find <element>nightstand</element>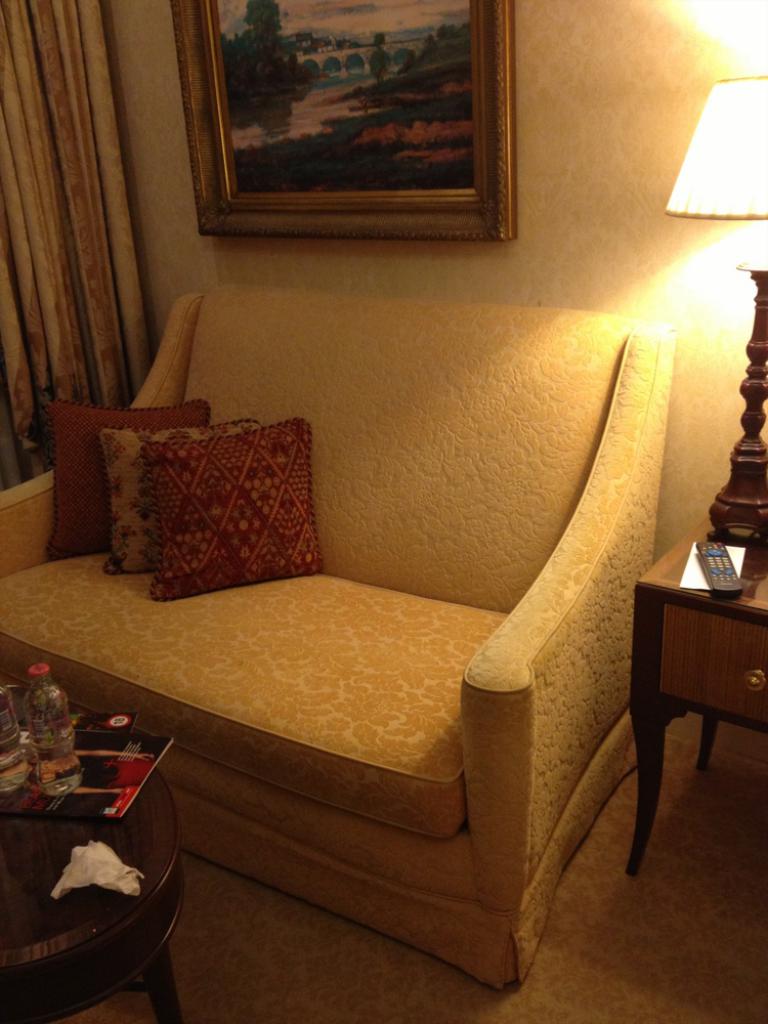
locate(641, 530, 754, 836)
